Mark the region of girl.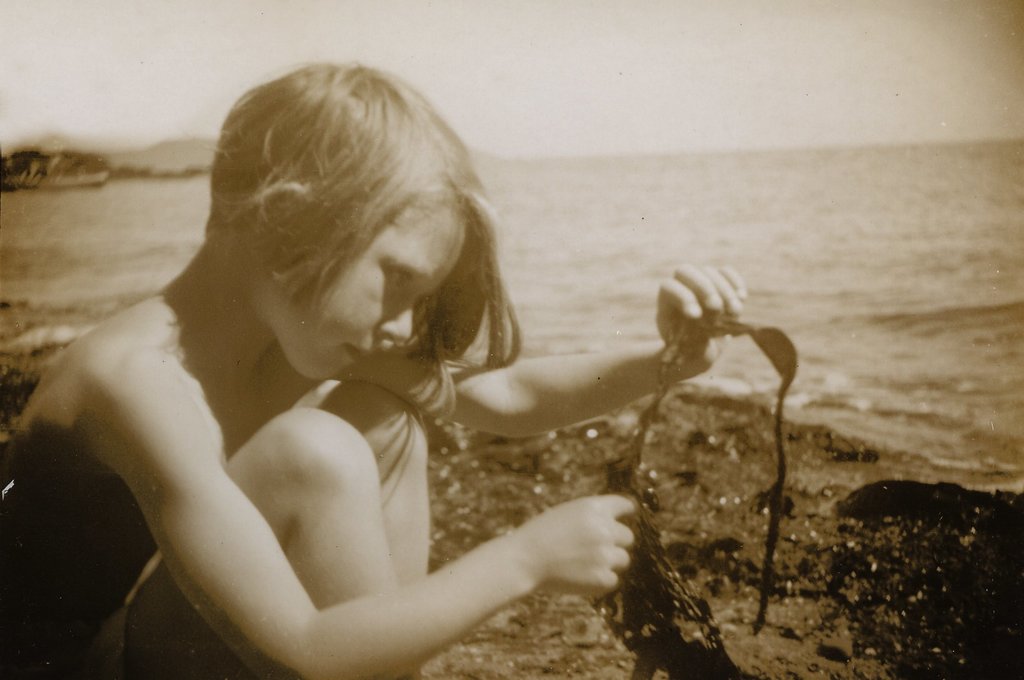
Region: {"x1": 0, "y1": 54, "x2": 748, "y2": 679}.
